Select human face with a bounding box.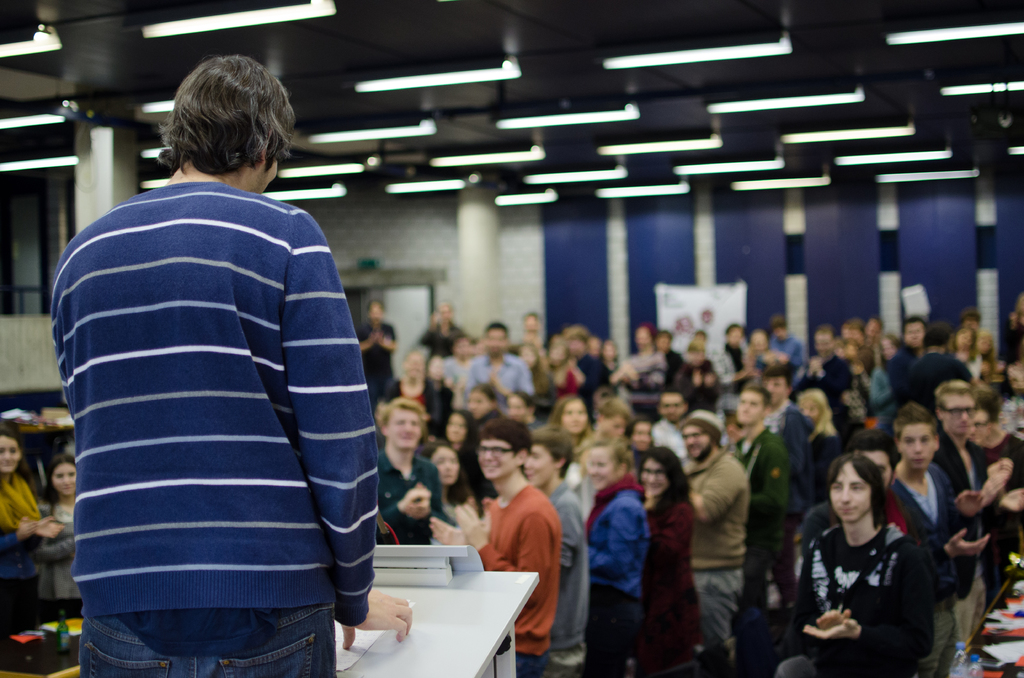
631, 421, 652, 451.
